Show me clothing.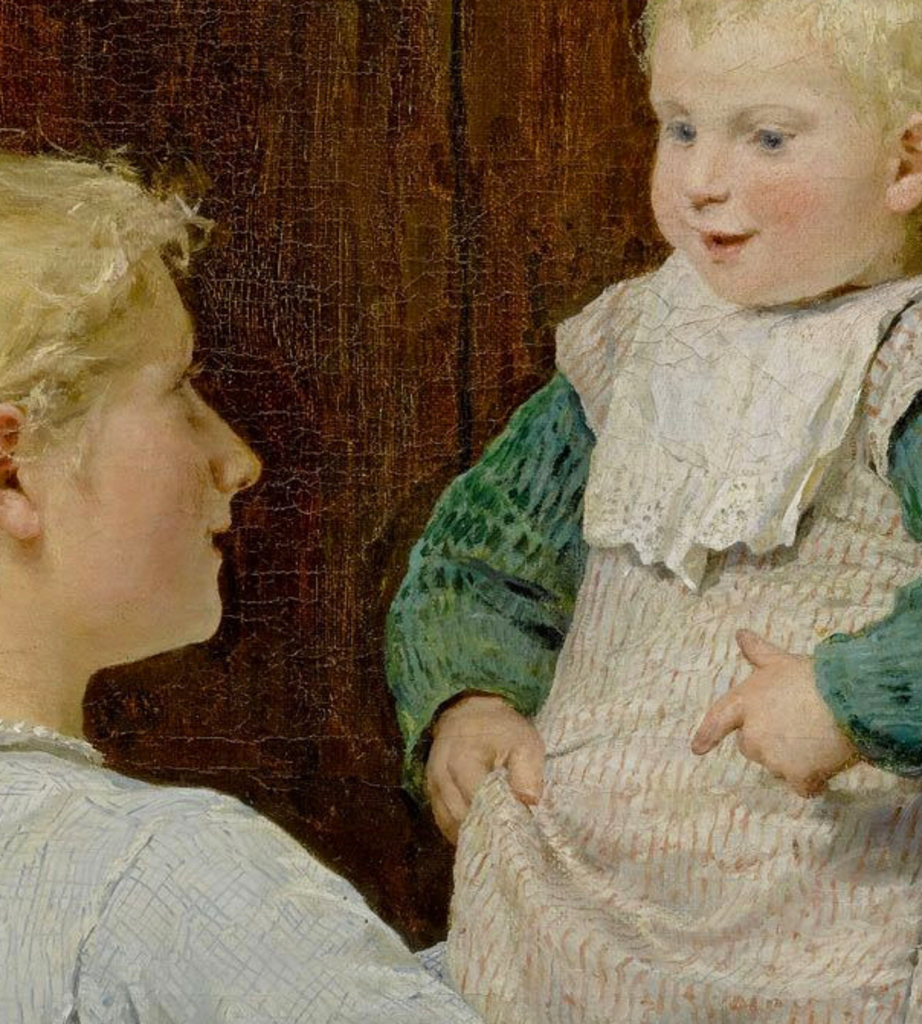
clothing is here: [left=366, top=127, right=890, bottom=1023].
